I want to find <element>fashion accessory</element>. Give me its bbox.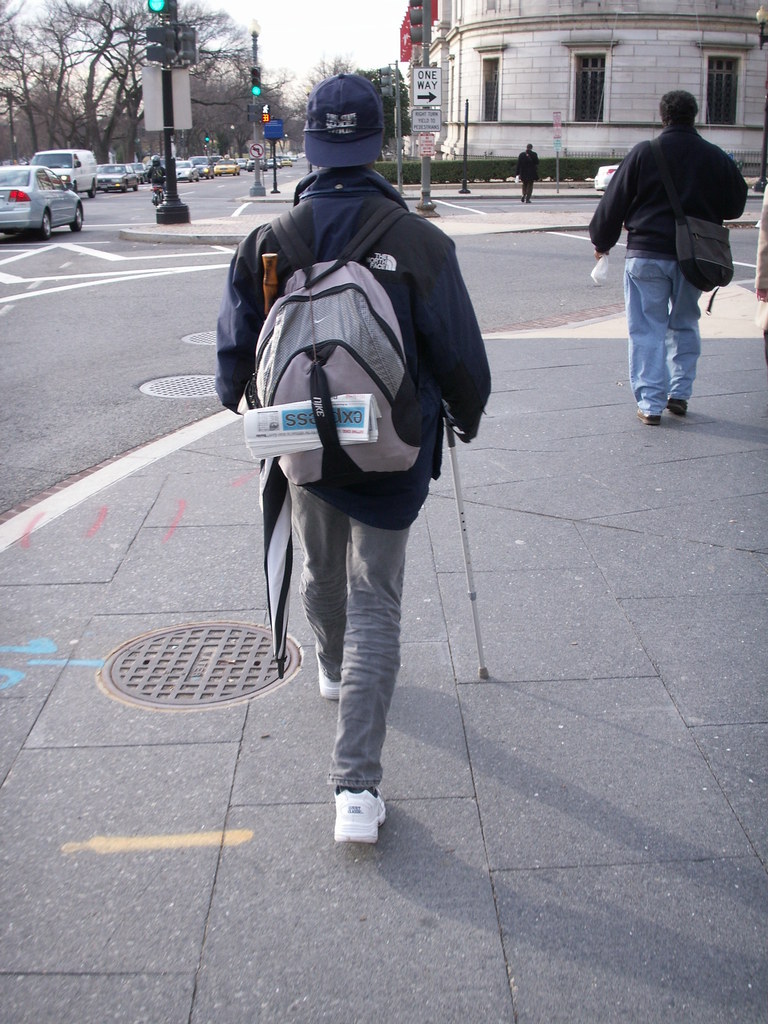
255/255/298/682.
